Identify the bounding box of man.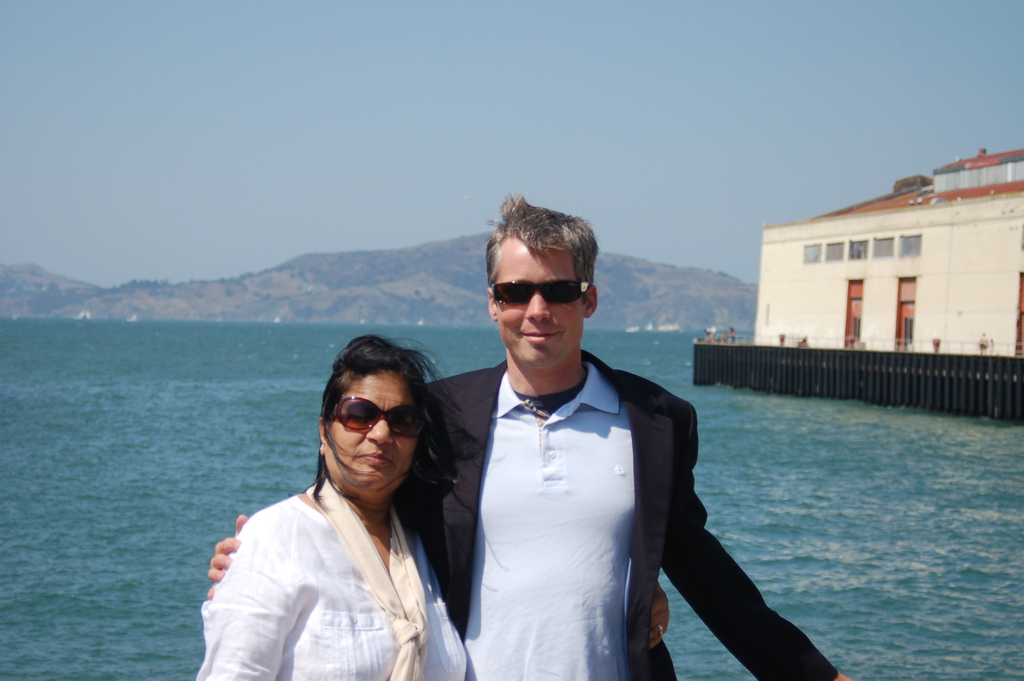
left=199, top=202, right=856, bottom=680.
